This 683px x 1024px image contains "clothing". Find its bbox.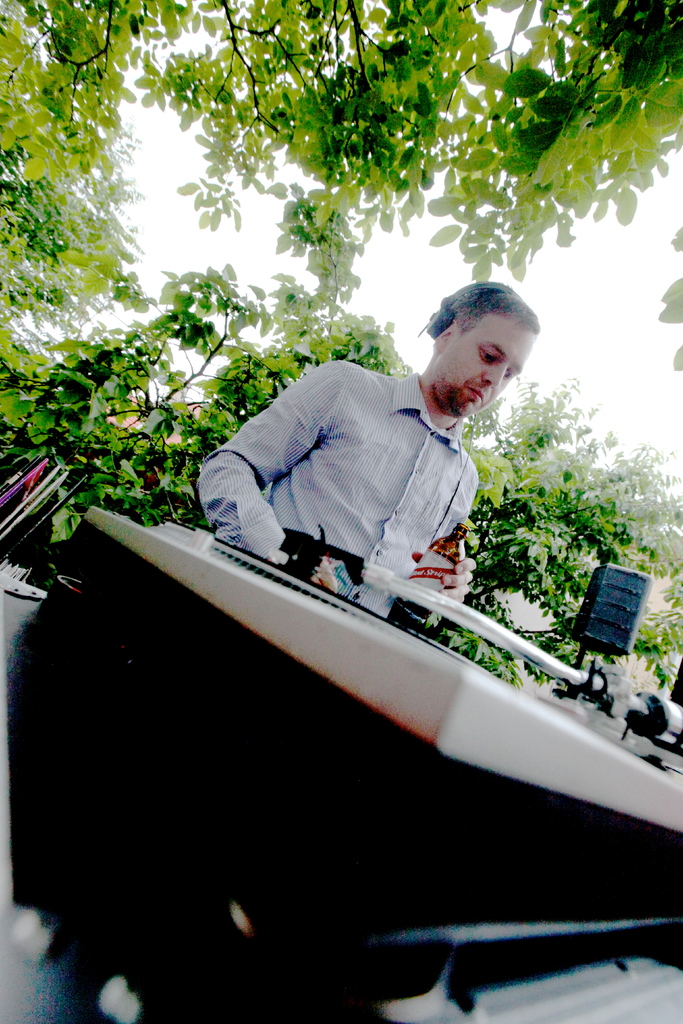
(188, 336, 570, 600).
